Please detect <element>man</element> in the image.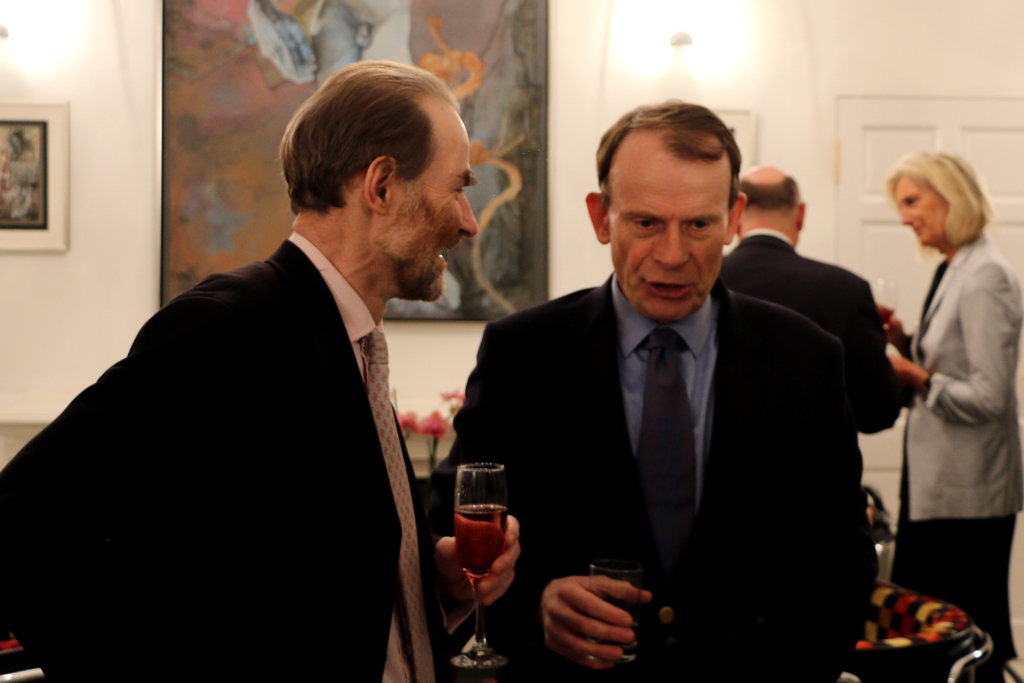
bbox=[429, 101, 883, 682].
